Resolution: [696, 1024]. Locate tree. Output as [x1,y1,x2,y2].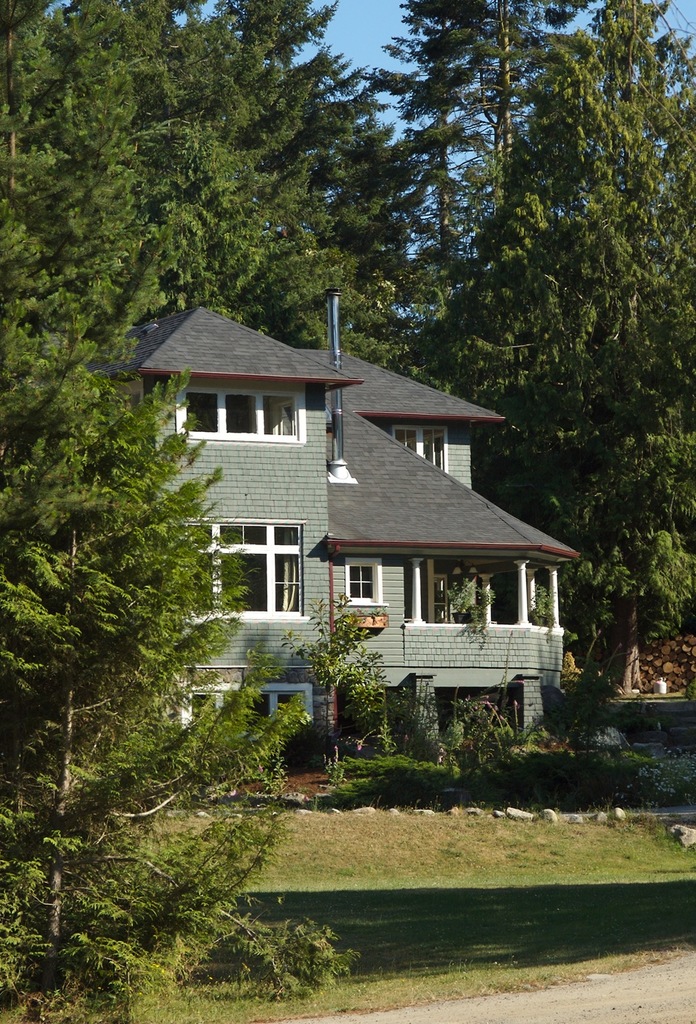
[467,0,569,346].
